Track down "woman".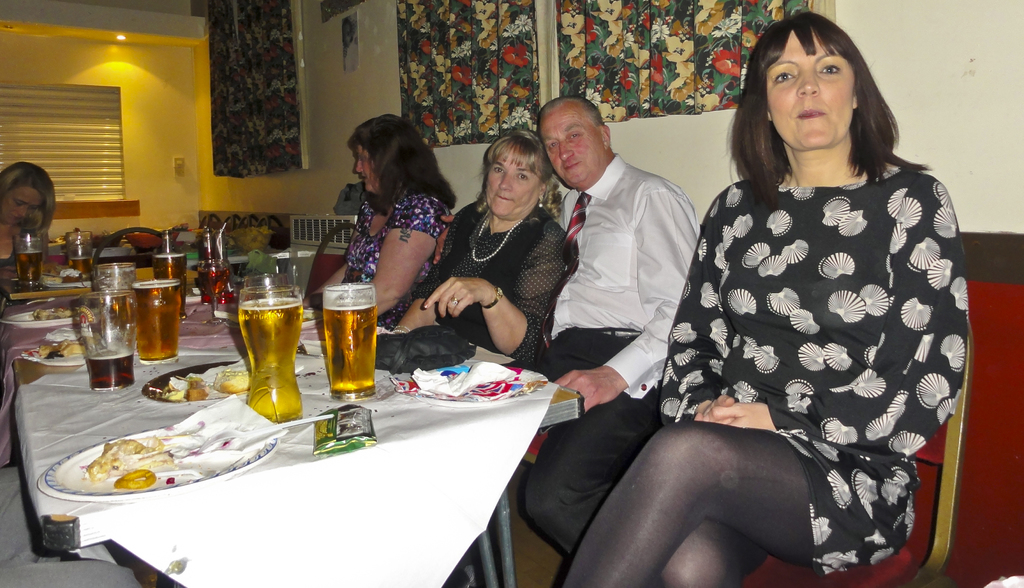
Tracked to Rect(396, 127, 582, 368).
